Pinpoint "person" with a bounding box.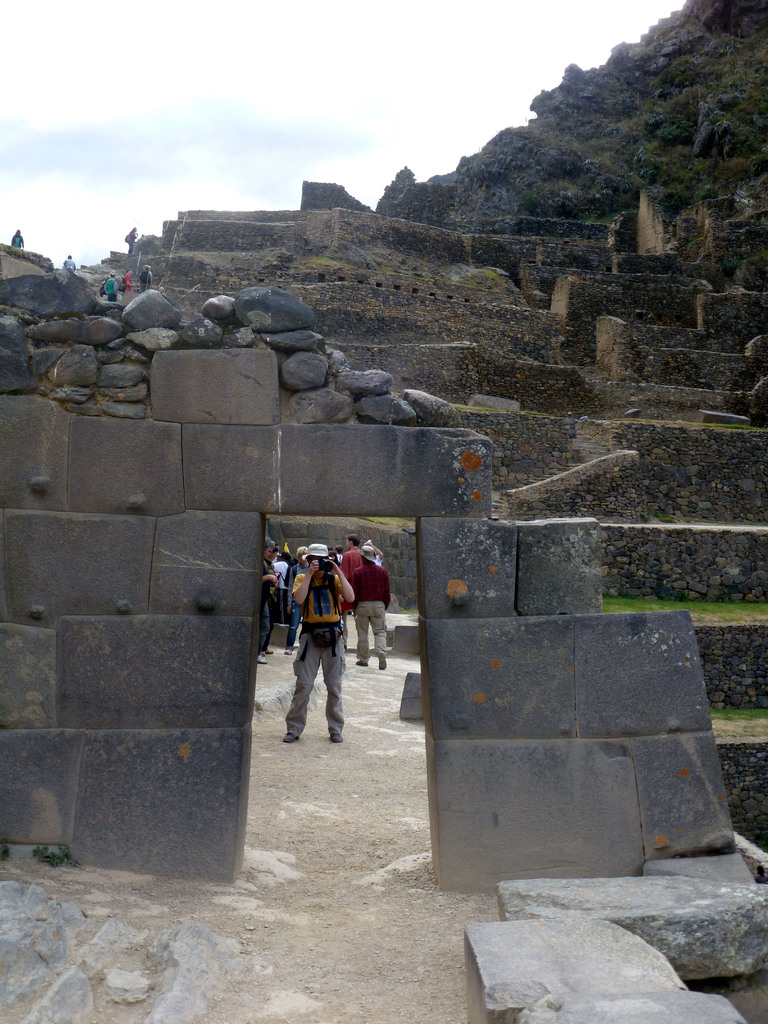
[126, 227, 140, 250].
